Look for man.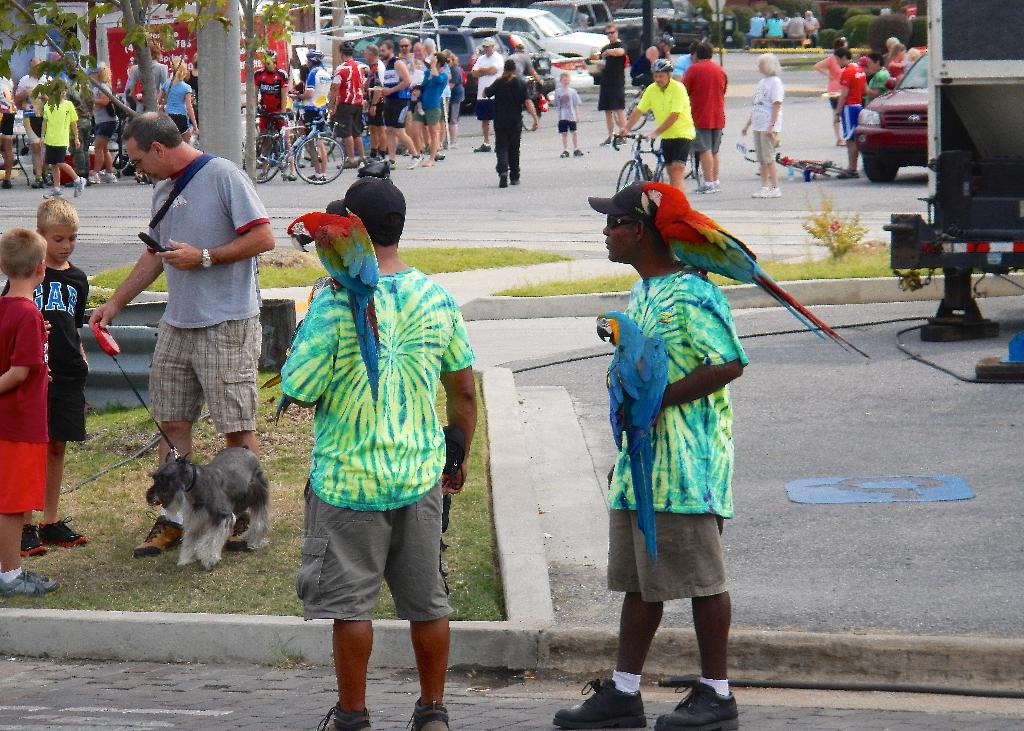
Found: (left=103, top=116, right=275, bottom=497).
